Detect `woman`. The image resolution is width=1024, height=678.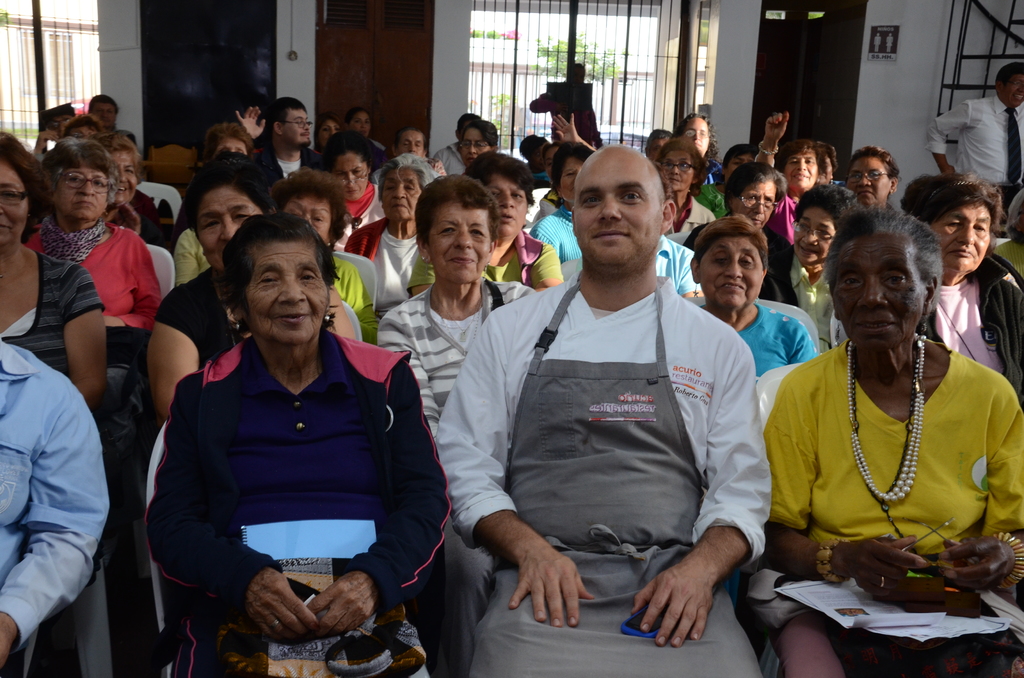
rect(845, 145, 901, 211).
